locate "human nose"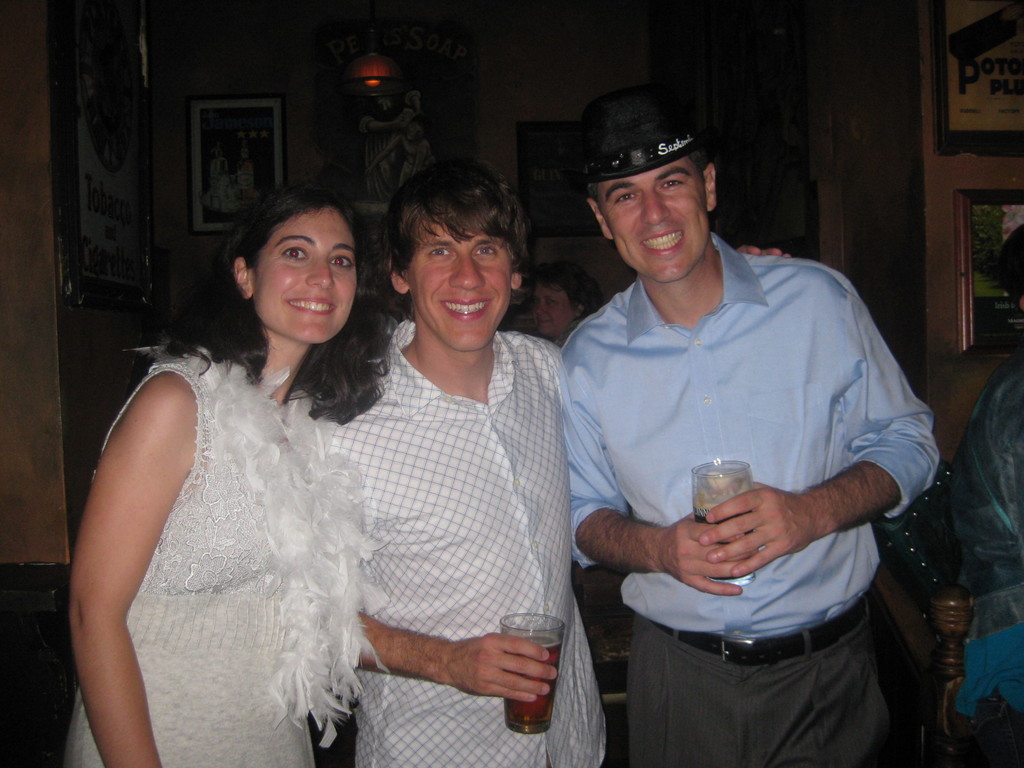
(left=639, top=192, right=670, bottom=228)
